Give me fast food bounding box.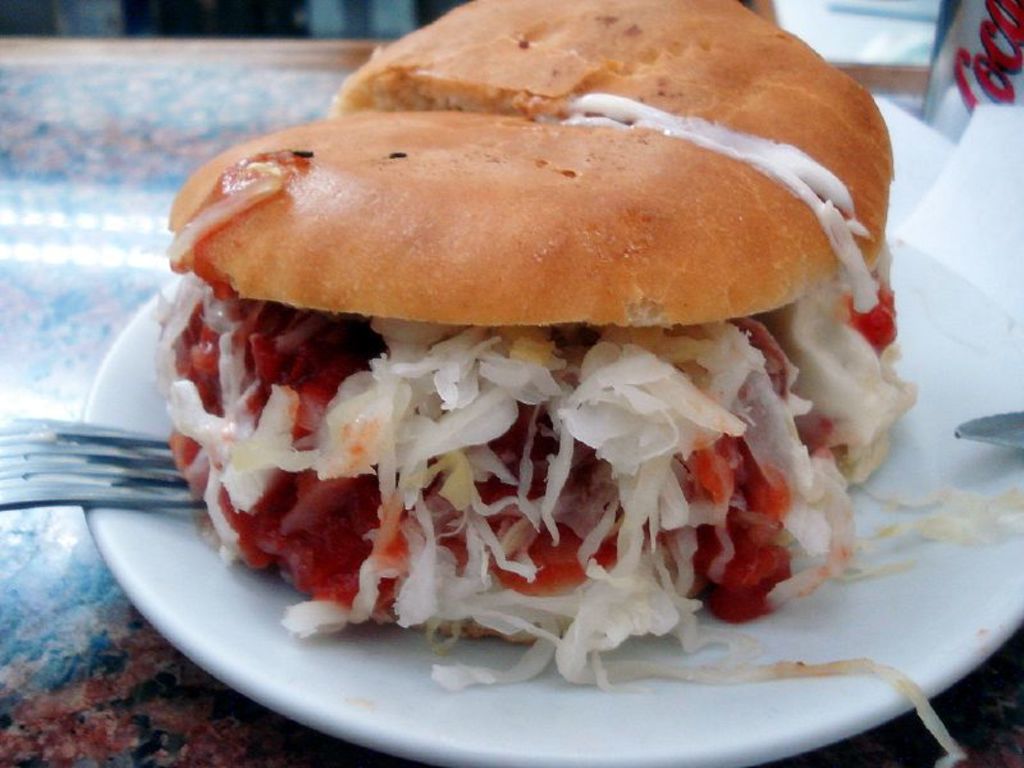
[145,0,1023,767].
